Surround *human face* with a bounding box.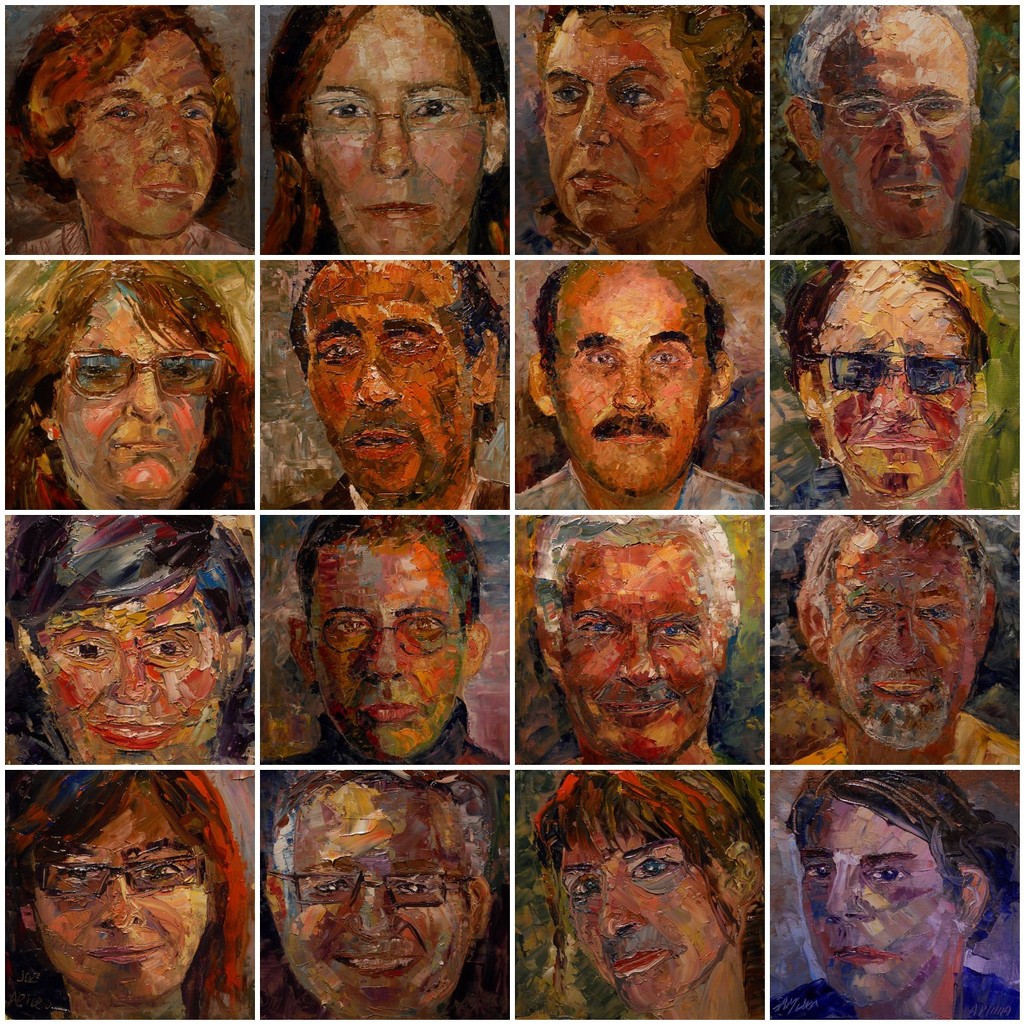
<region>559, 826, 737, 1006</region>.
